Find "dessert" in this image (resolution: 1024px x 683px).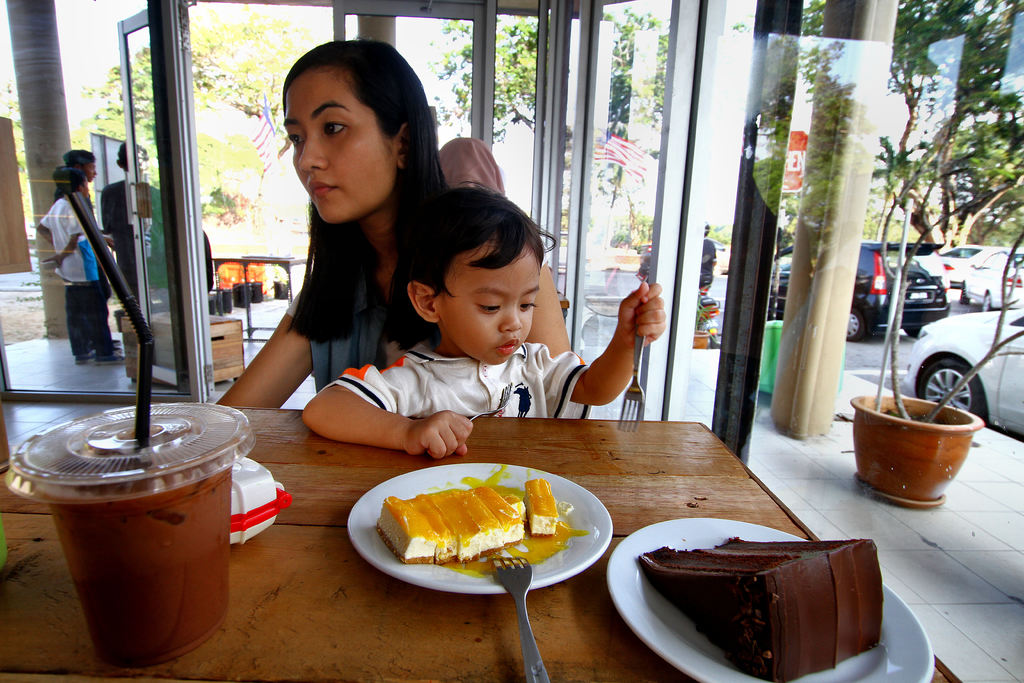
bbox(622, 536, 906, 681).
